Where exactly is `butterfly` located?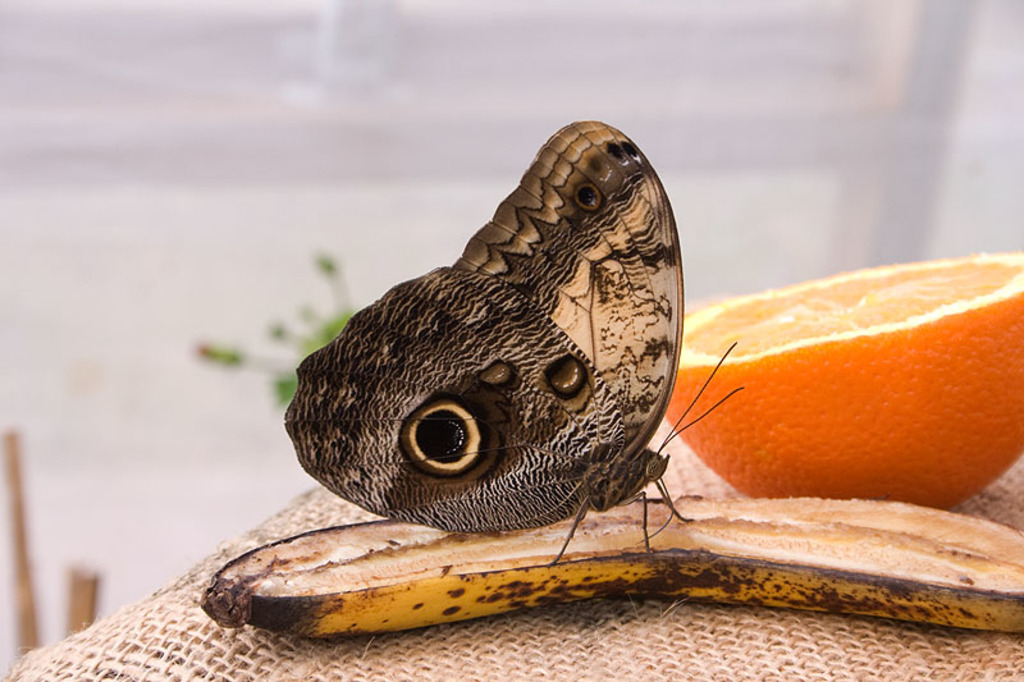
Its bounding box is bbox(283, 122, 746, 564).
